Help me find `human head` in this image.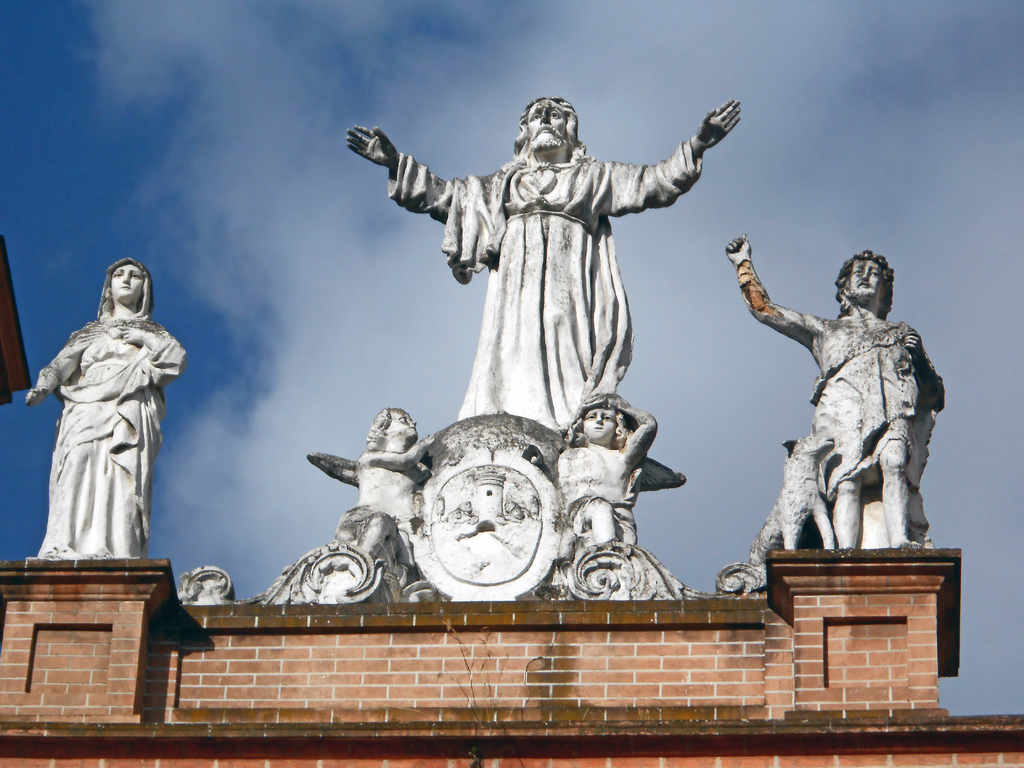
Found it: {"x1": 577, "y1": 391, "x2": 622, "y2": 446}.
